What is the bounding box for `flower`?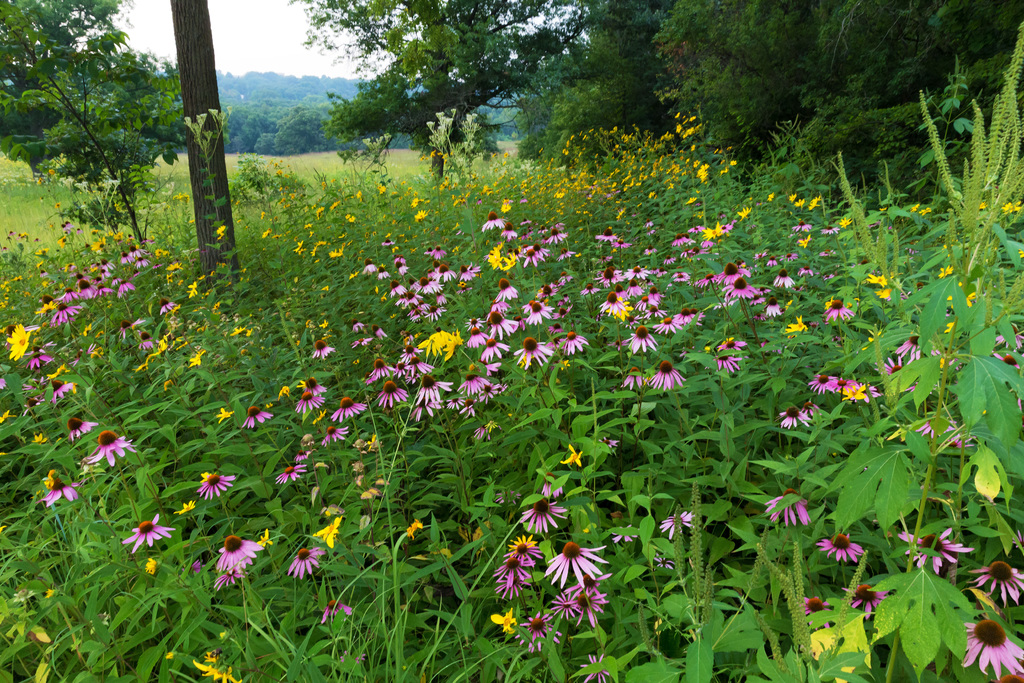
left=189, top=550, right=216, bottom=572.
